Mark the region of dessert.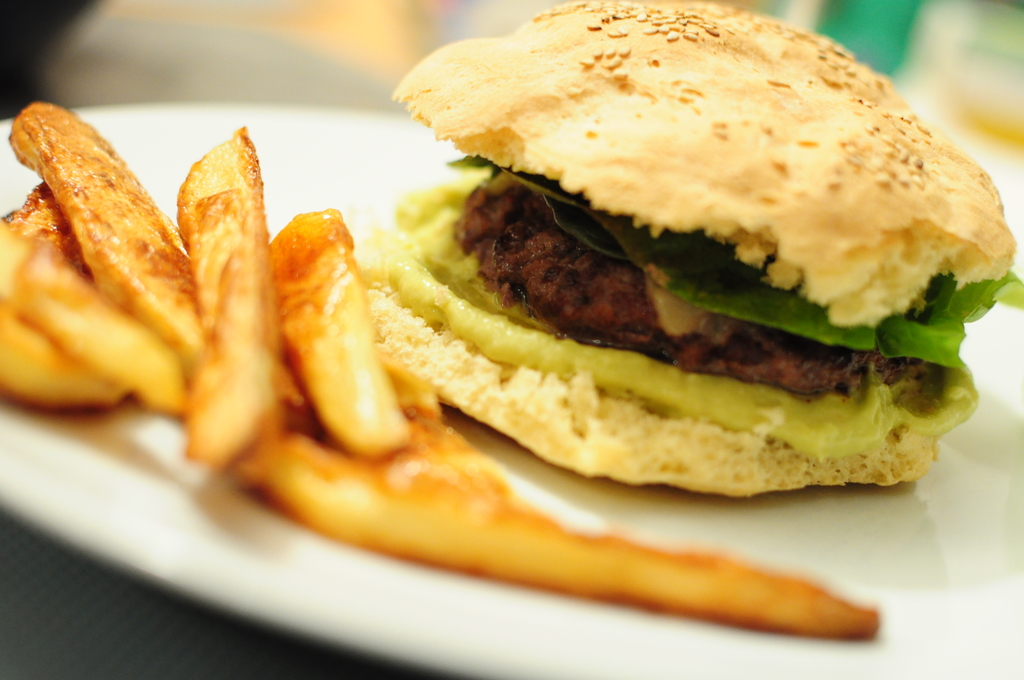
Region: 252 187 396 455.
